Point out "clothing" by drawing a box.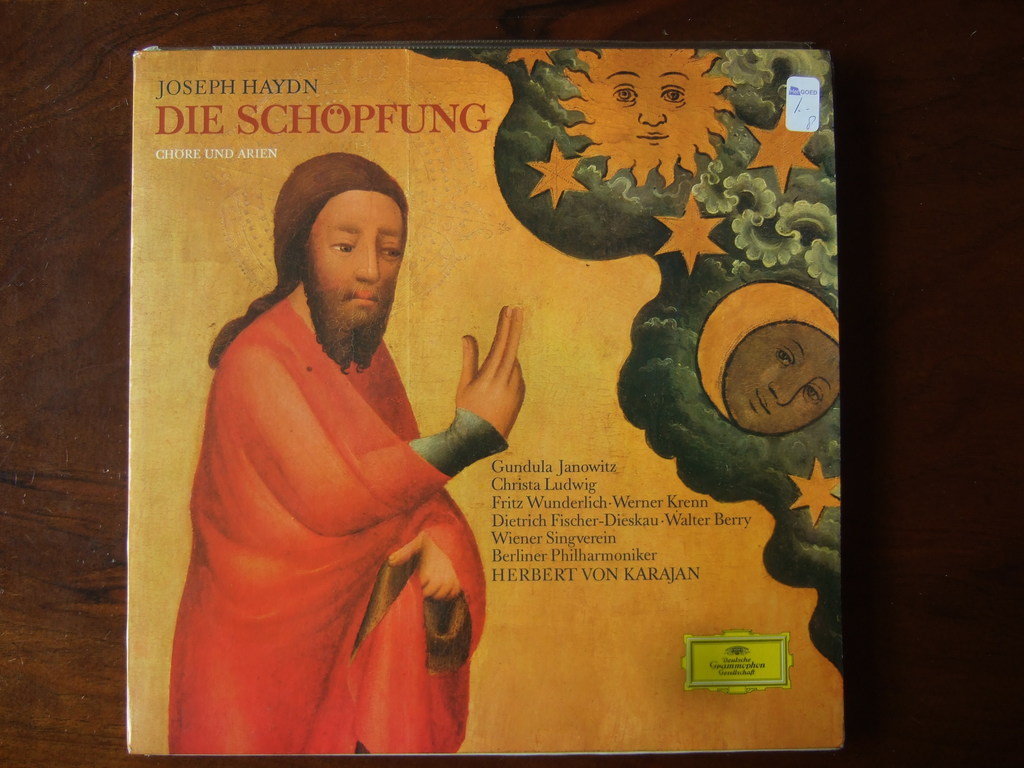
(168, 295, 506, 757).
